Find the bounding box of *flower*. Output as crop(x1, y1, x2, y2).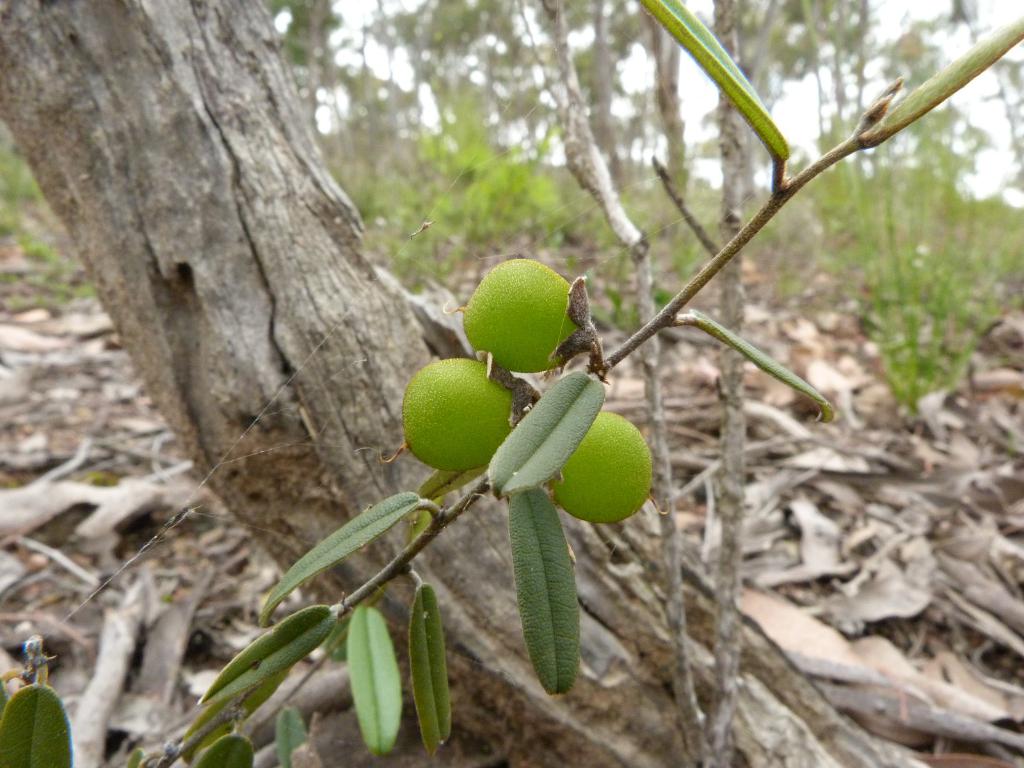
crop(538, 406, 667, 527).
